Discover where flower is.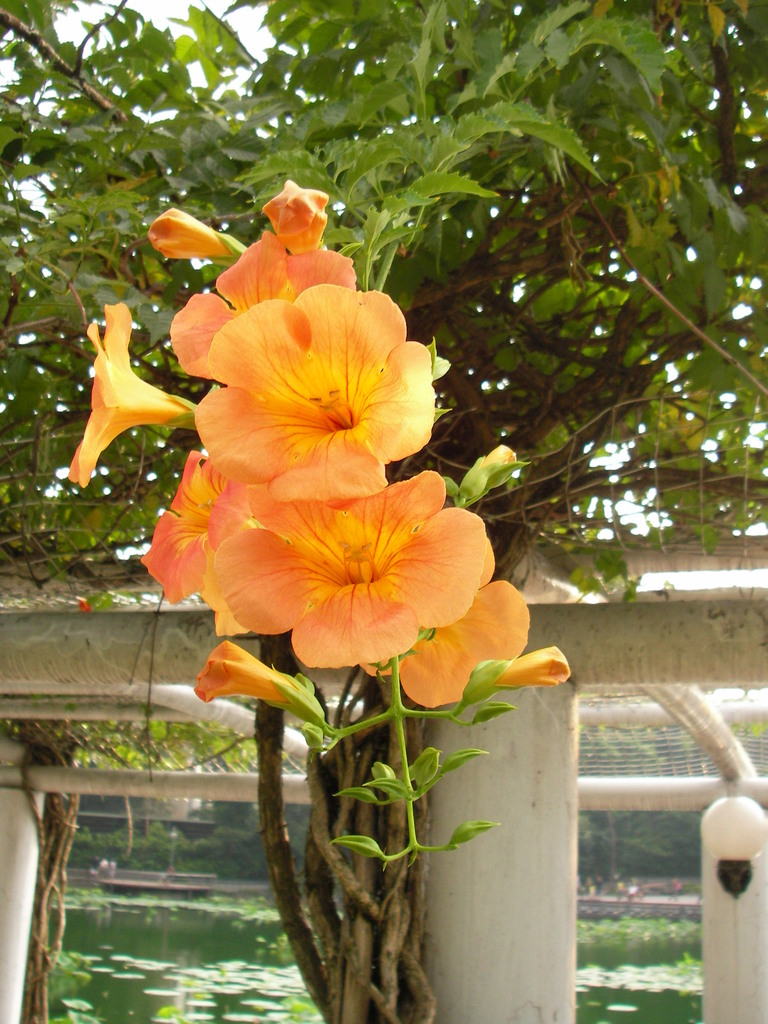
Discovered at bbox=(168, 235, 354, 380).
